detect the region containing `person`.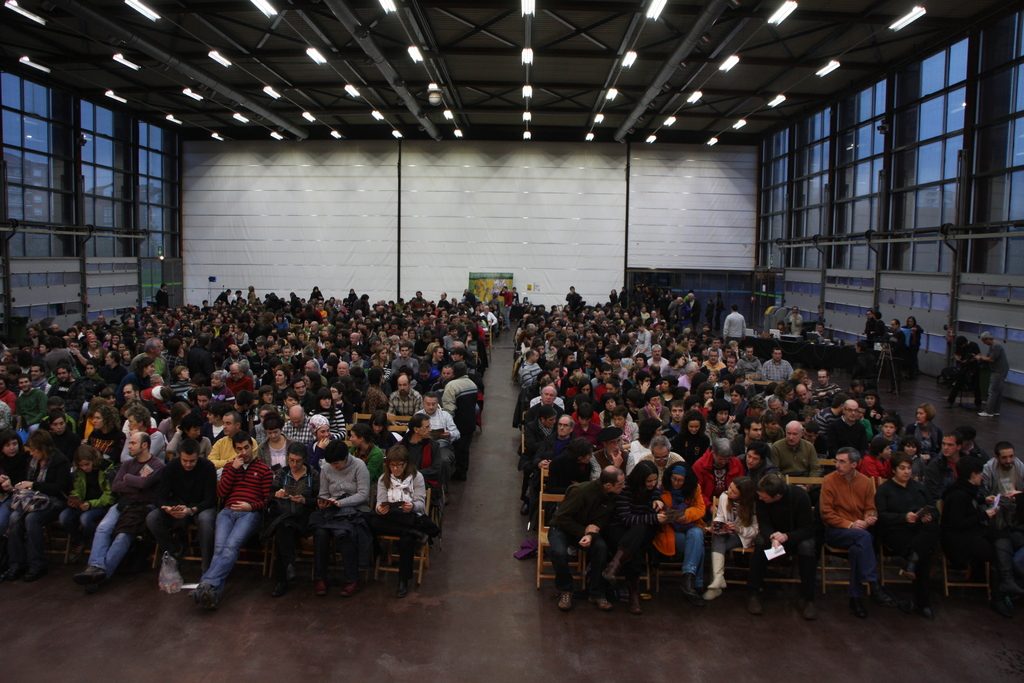
region(636, 351, 648, 371).
